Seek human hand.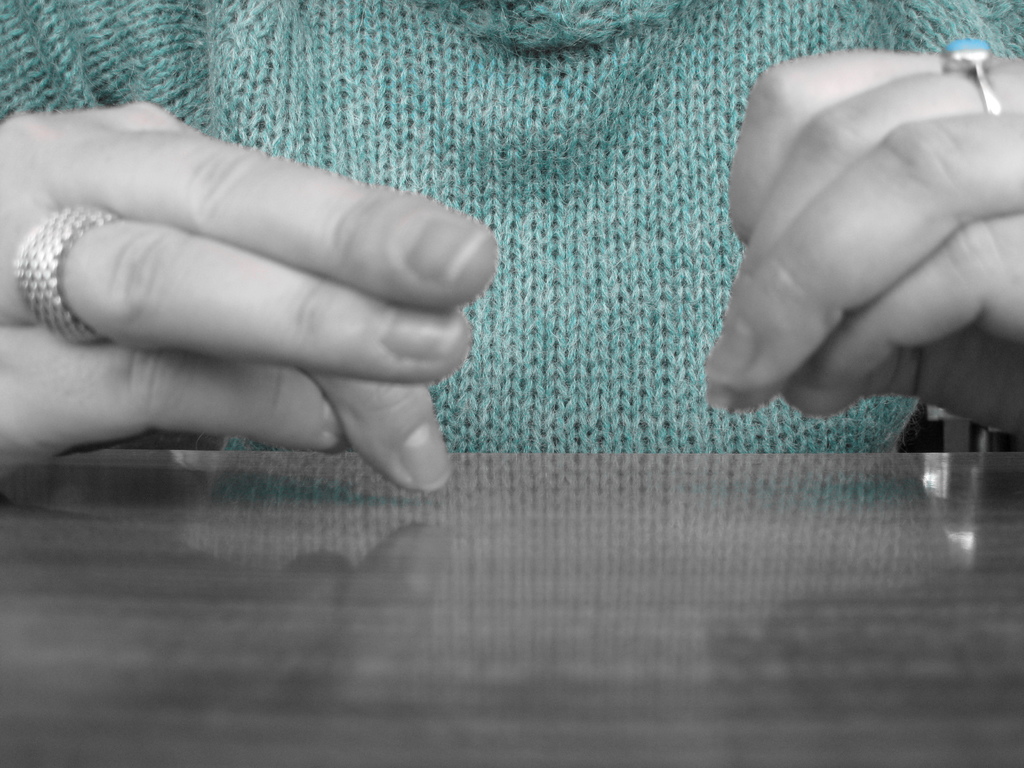
703 11 1023 461.
